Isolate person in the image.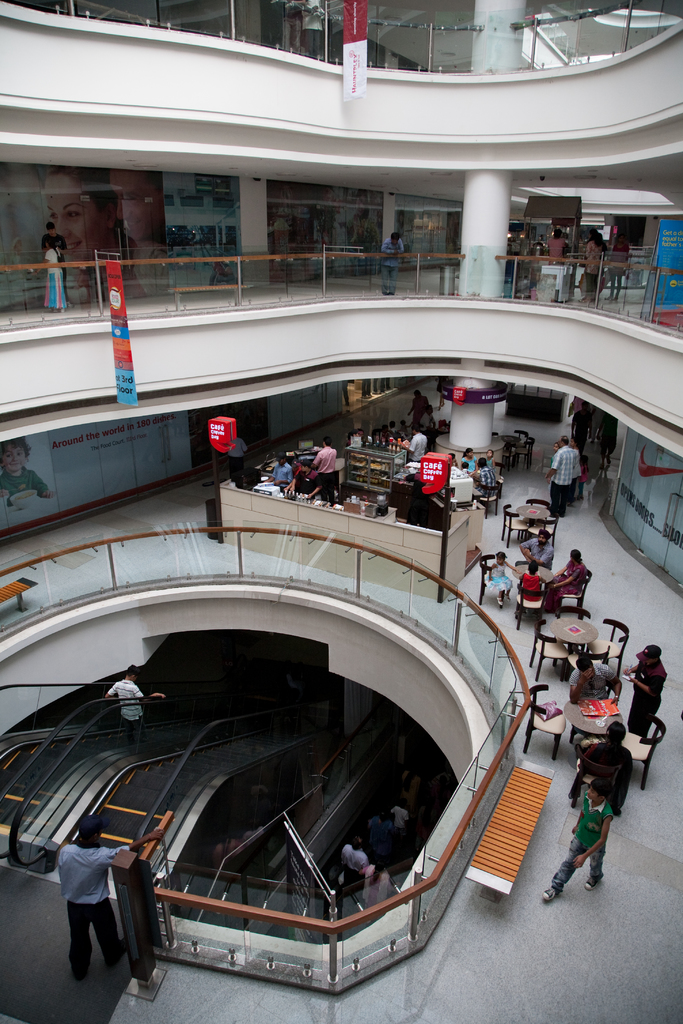
Isolated region: 465/465/491/502.
